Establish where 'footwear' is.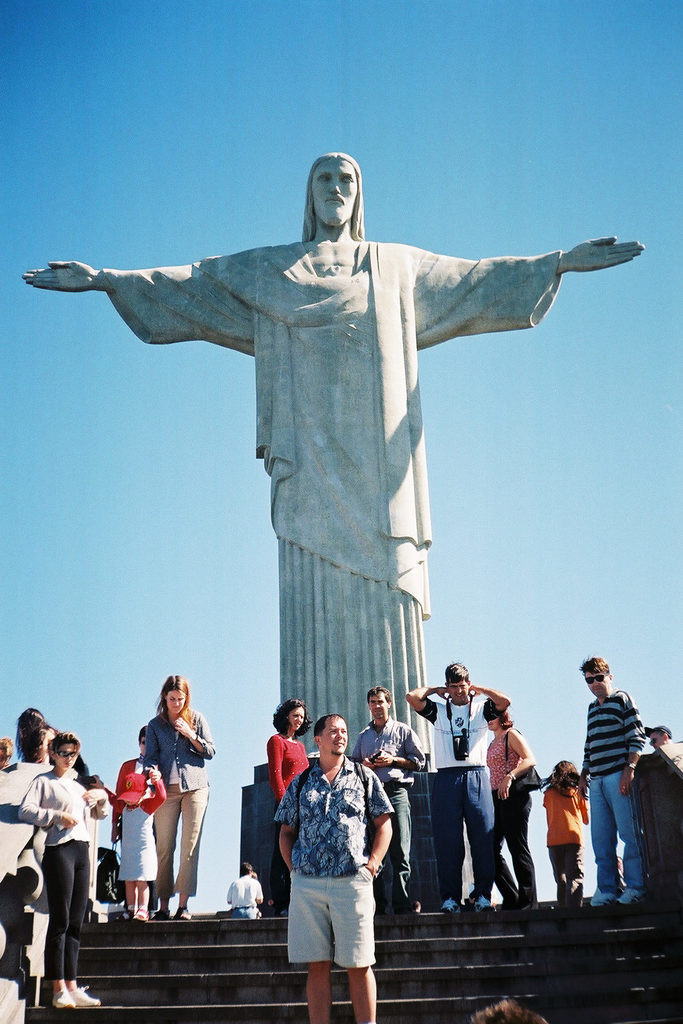
Established at 73, 983, 103, 1006.
